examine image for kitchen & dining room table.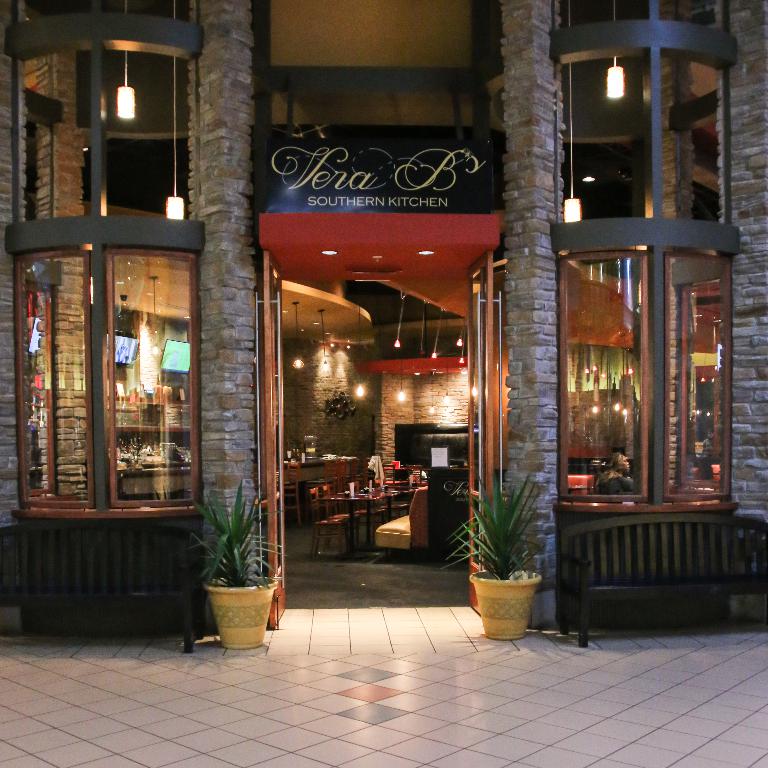
Examination result: BBox(308, 476, 428, 562).
